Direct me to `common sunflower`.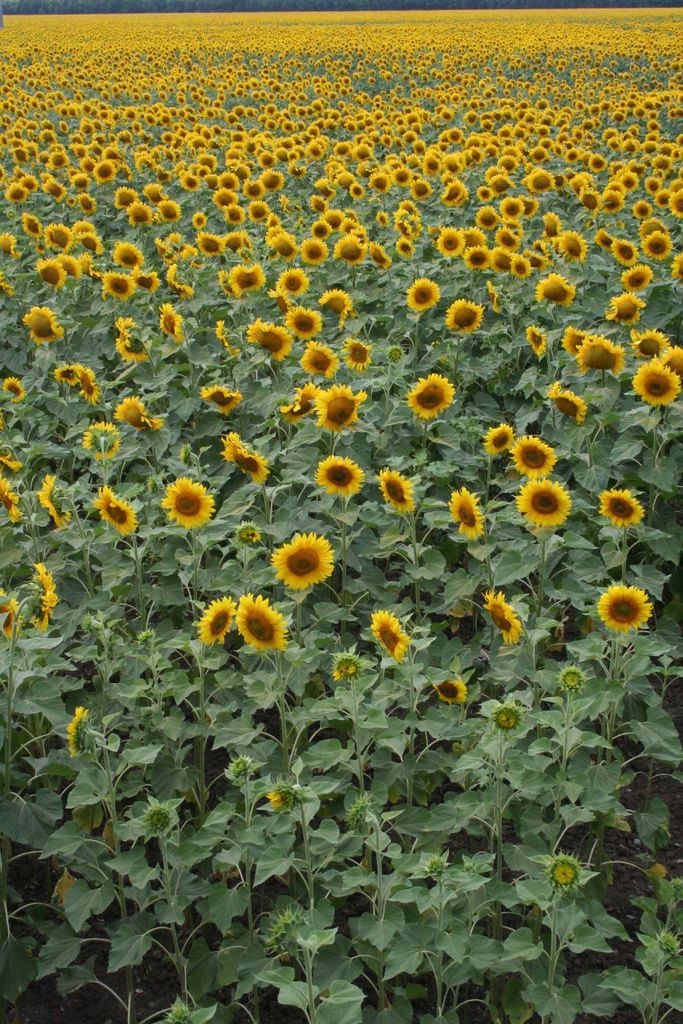
Direction: [x1=629, y1=355, x2=682, y2=416].
